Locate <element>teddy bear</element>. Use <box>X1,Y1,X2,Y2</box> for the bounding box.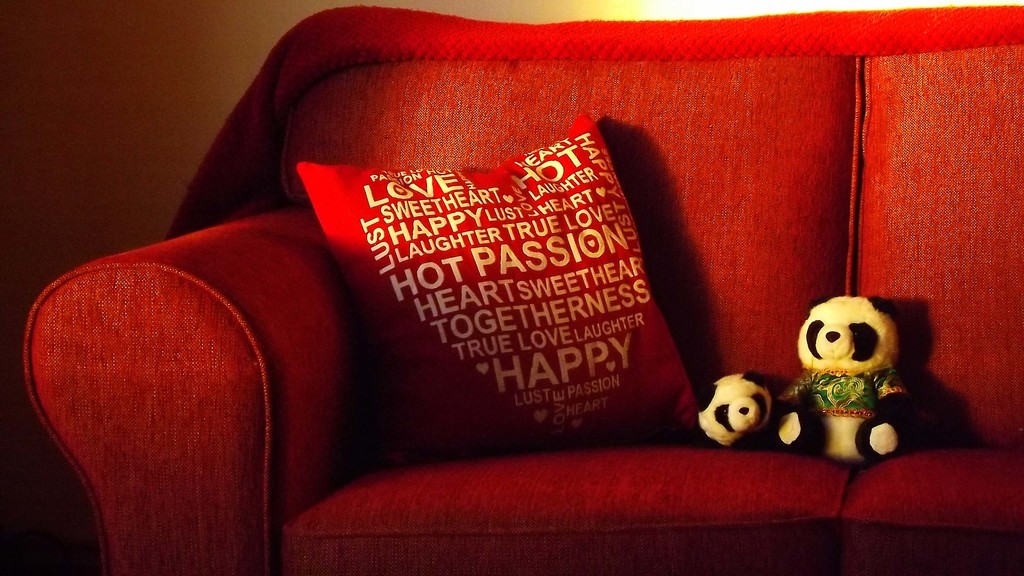
<box>789,293,918,454</box>.
